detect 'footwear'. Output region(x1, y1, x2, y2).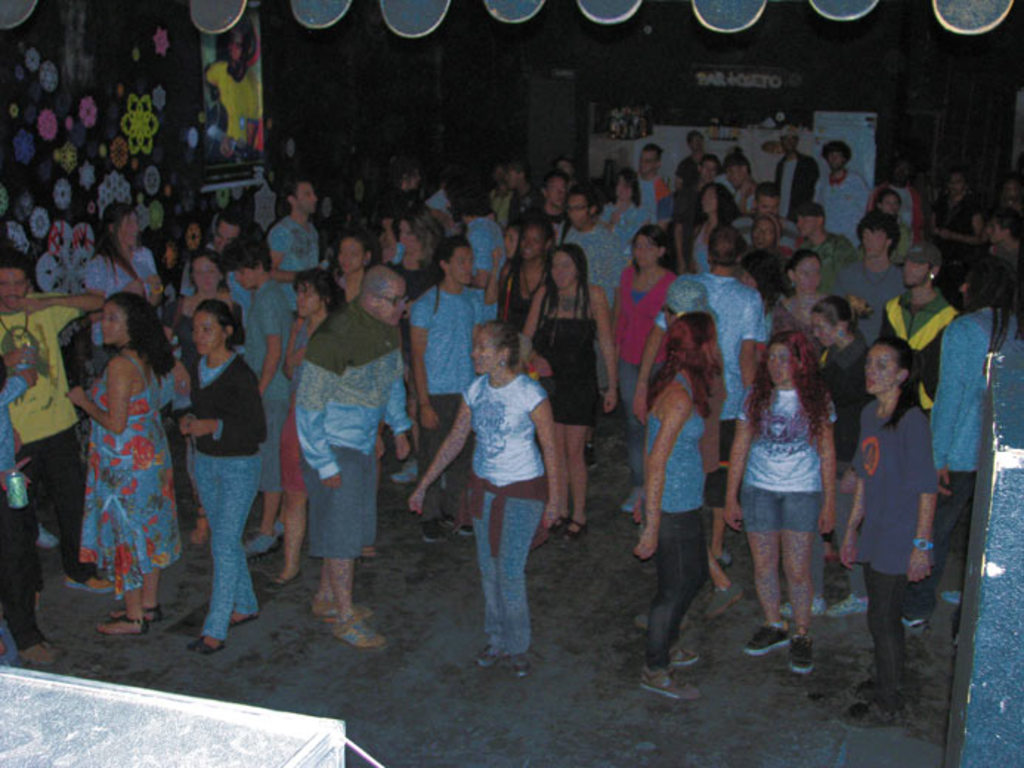
region(842, 702, 907, 725).
